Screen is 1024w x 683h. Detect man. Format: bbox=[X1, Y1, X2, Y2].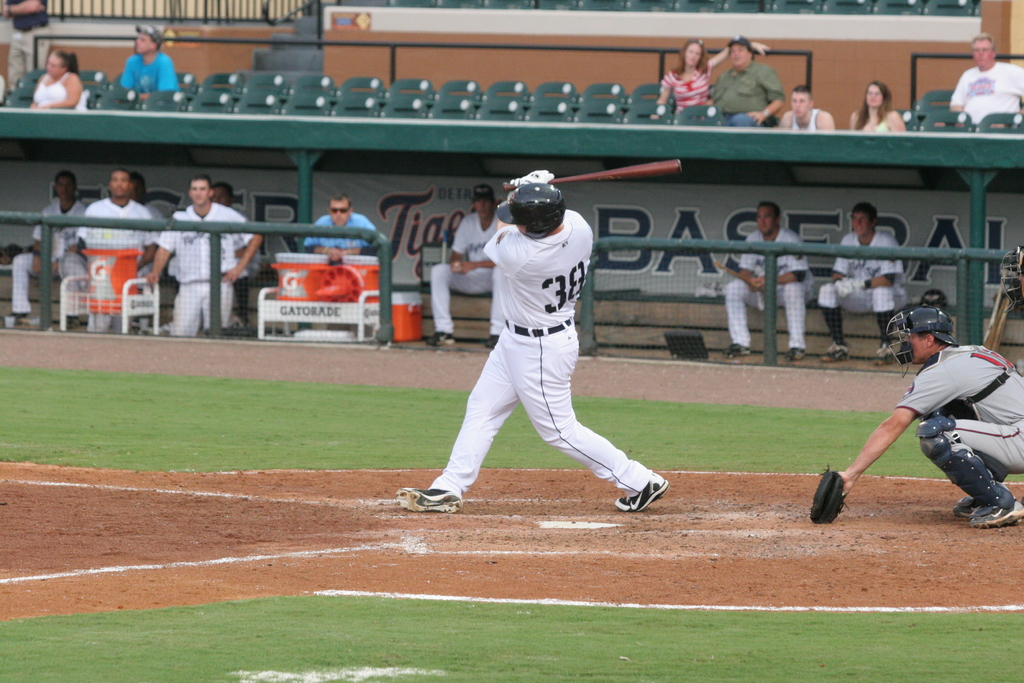
bbox=[7, 171, 88, 322].
